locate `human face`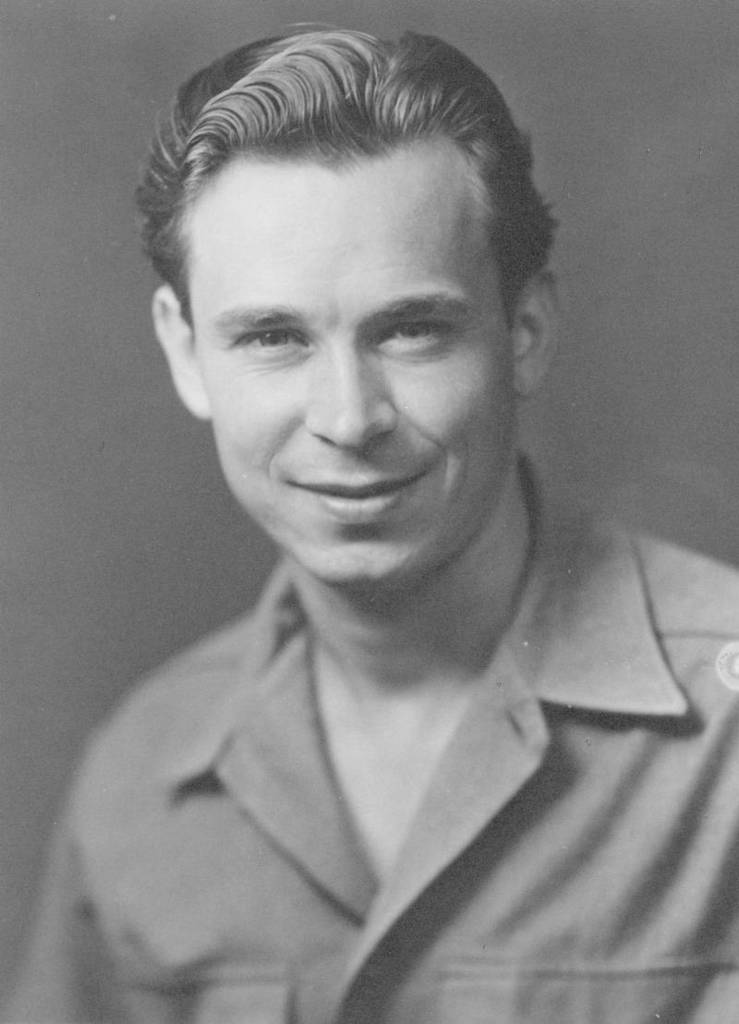
Rect(177, 102, 524, 572)
